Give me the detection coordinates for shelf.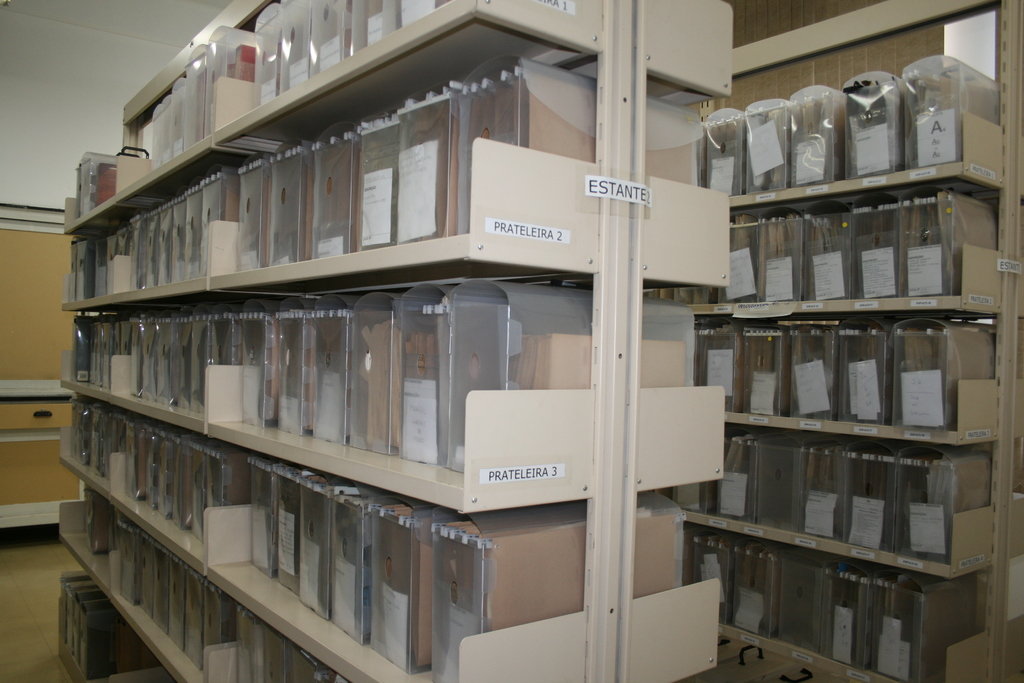
x1=62 y1=258 x2=596 y2=511.
